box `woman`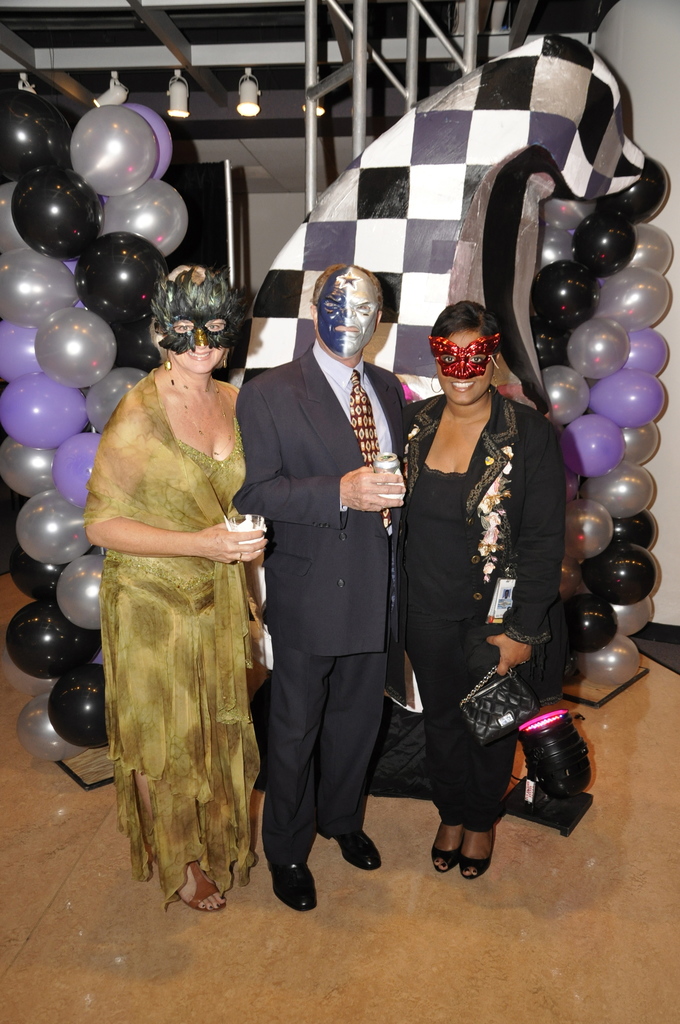
detection(396, 289, 576, 883)
